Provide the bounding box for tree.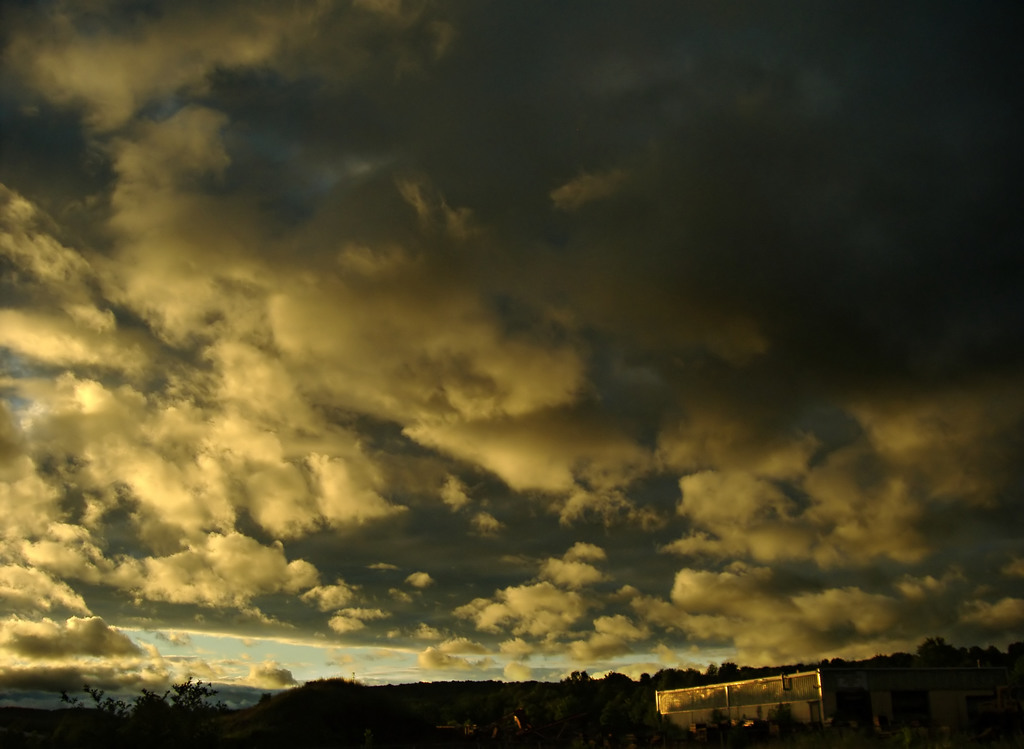
rect(915, 635, 959, 666).
